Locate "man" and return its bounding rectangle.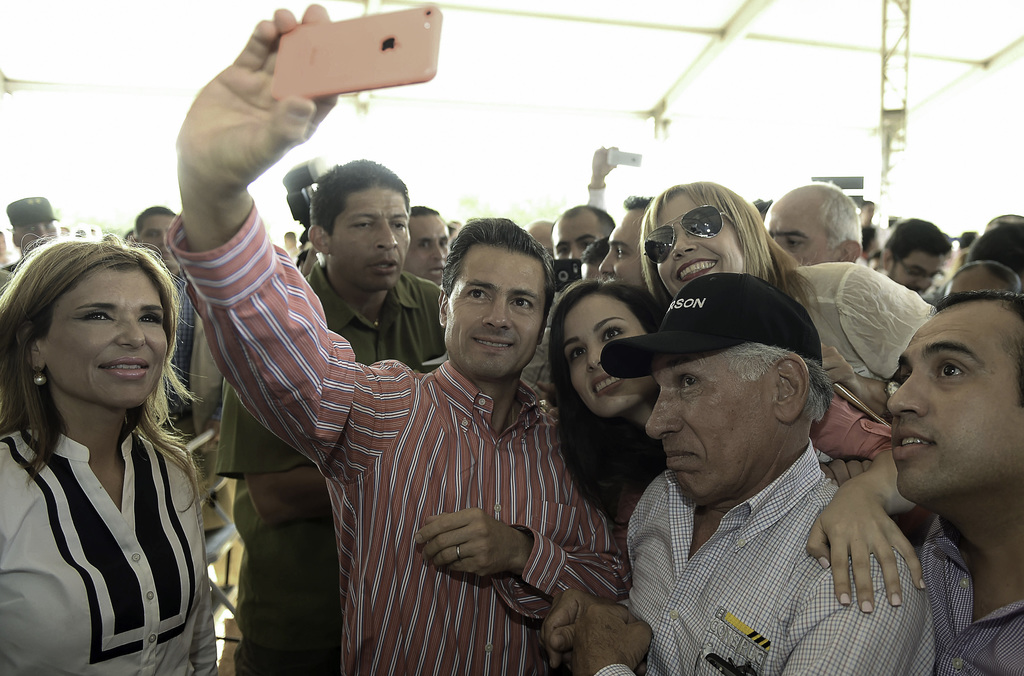
(left=600, top=196, right=662, bottom=285).
